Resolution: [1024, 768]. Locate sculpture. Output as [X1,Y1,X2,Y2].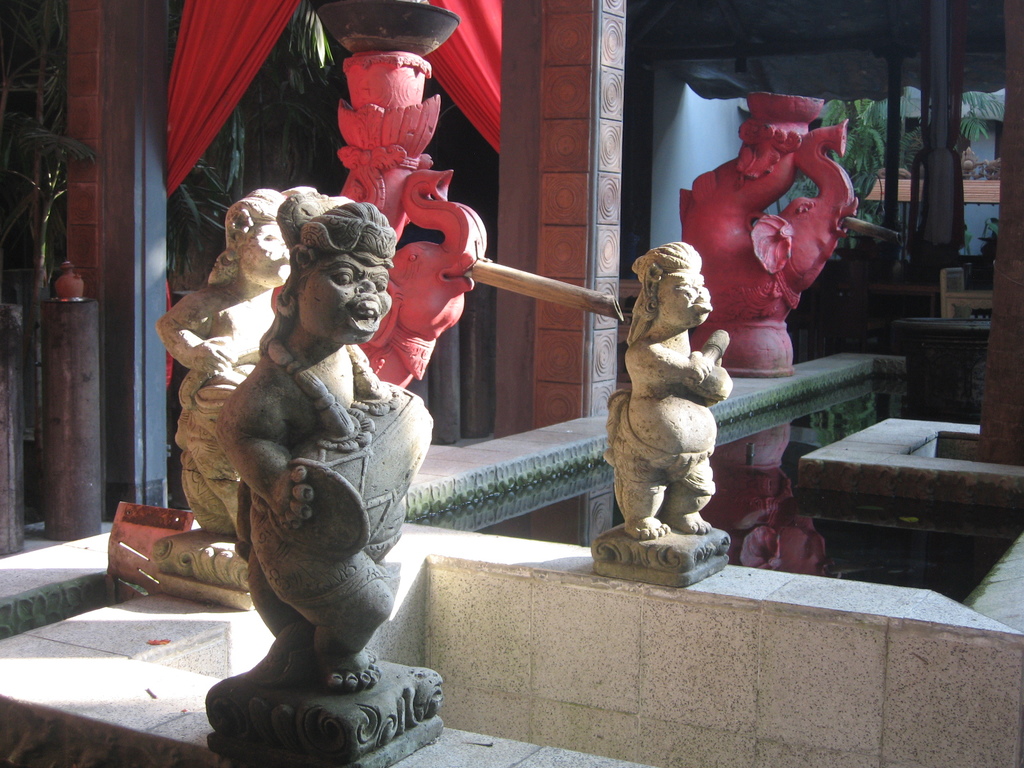
[335,45,502,393].
